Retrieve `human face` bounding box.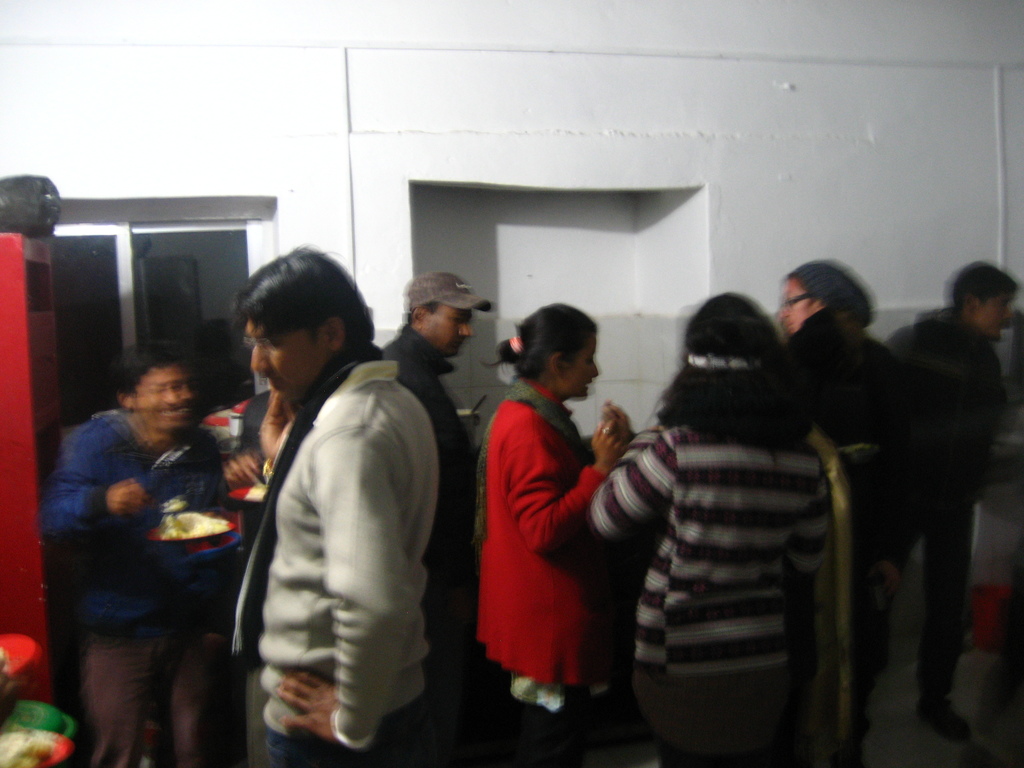
Bounding box: box=[576, 331, 601, 404].
